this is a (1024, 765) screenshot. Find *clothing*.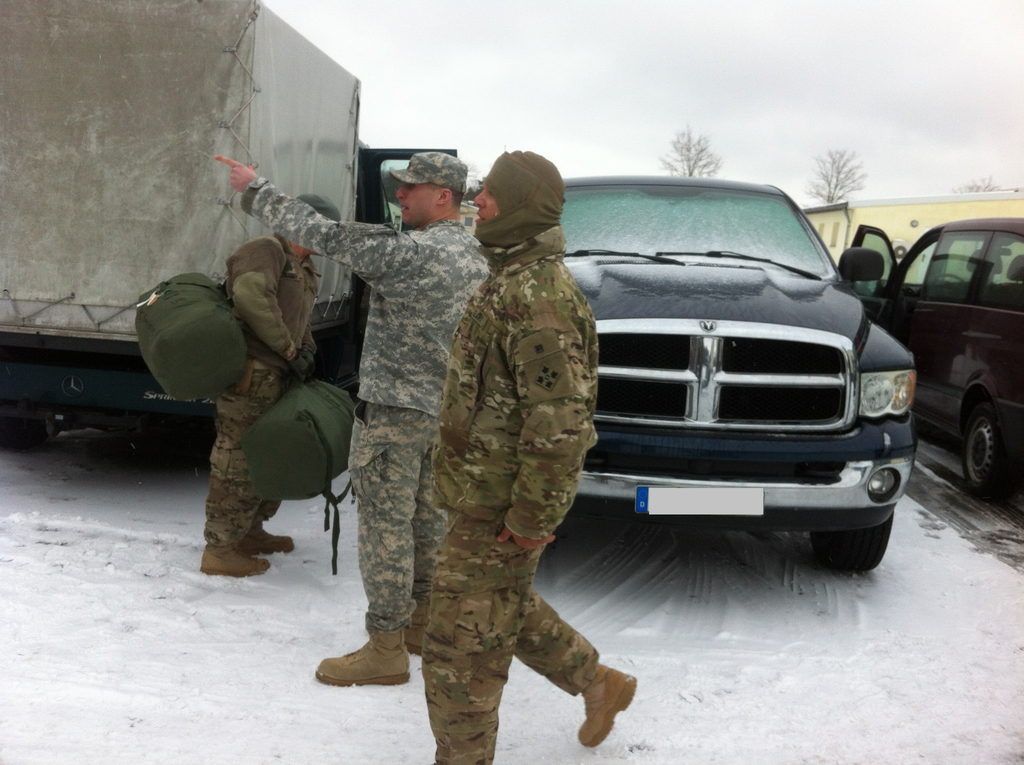
Bounding box: locate(209, 231, 335, 566).
